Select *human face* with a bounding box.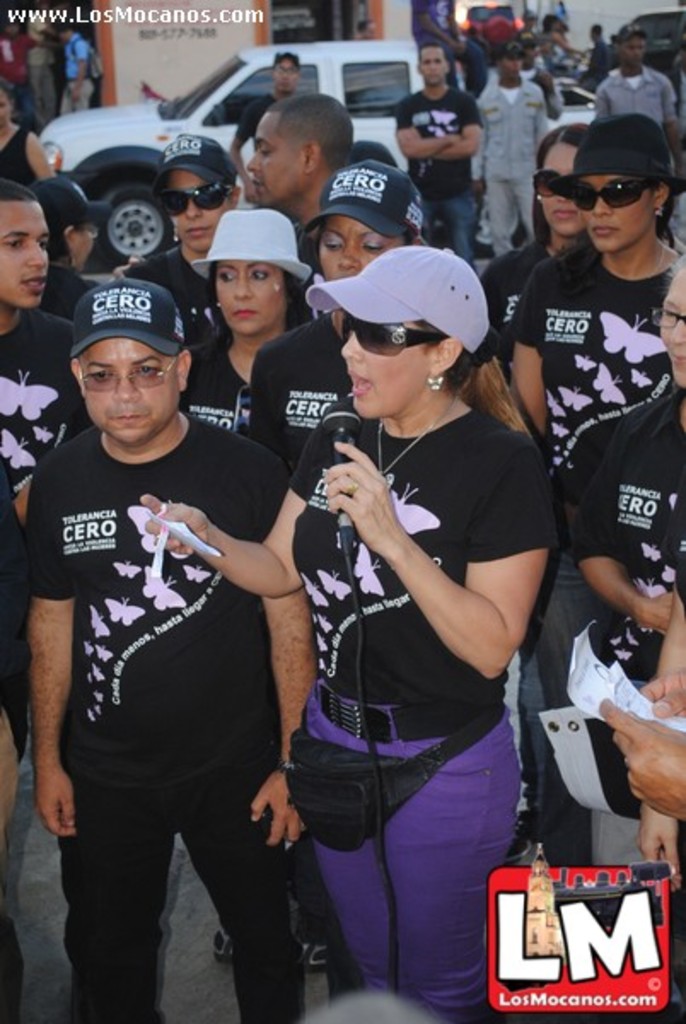
left=87, top=341, right=179, bottom=452.
